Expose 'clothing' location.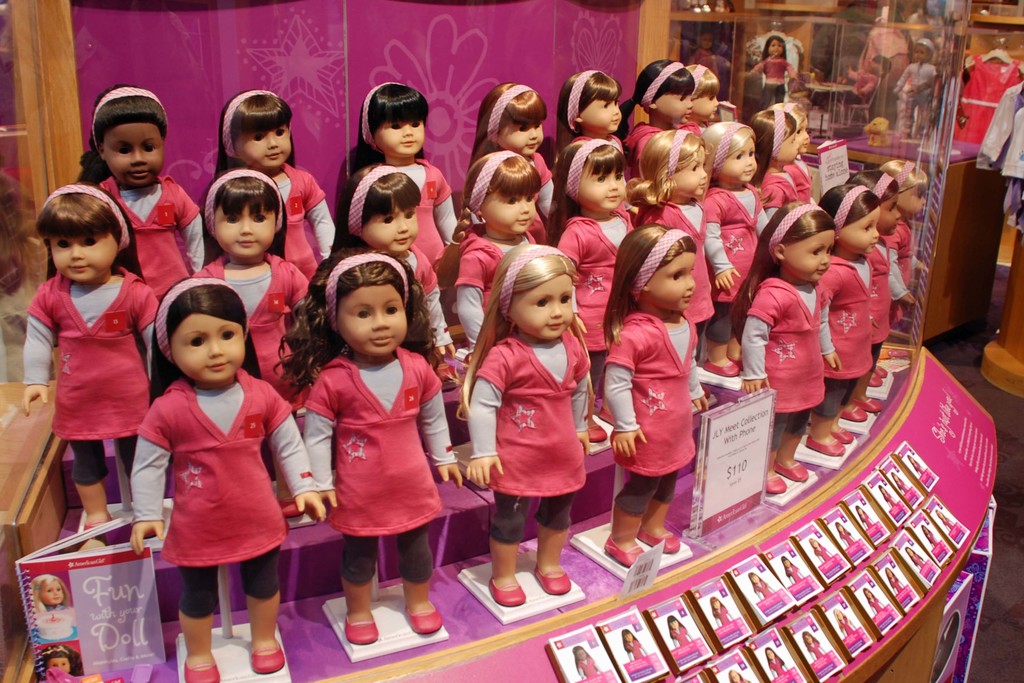
Exposed at left=909, top=555, right=933, bottom=578.
